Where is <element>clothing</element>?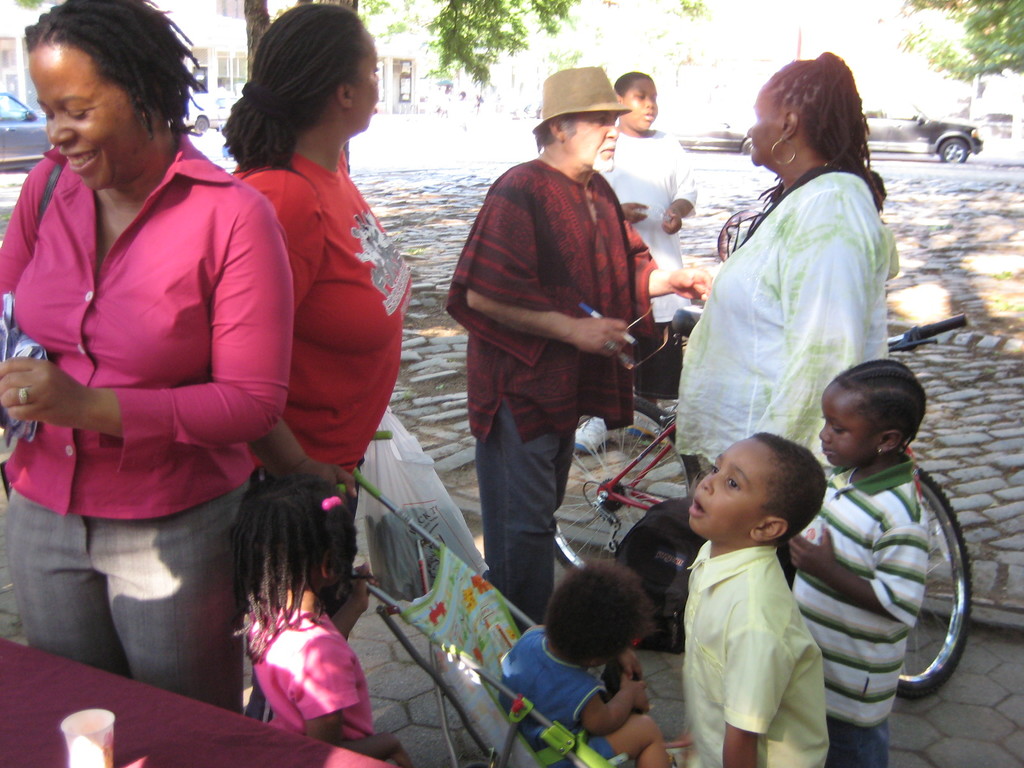
rect(0, 122, 298, 717).
